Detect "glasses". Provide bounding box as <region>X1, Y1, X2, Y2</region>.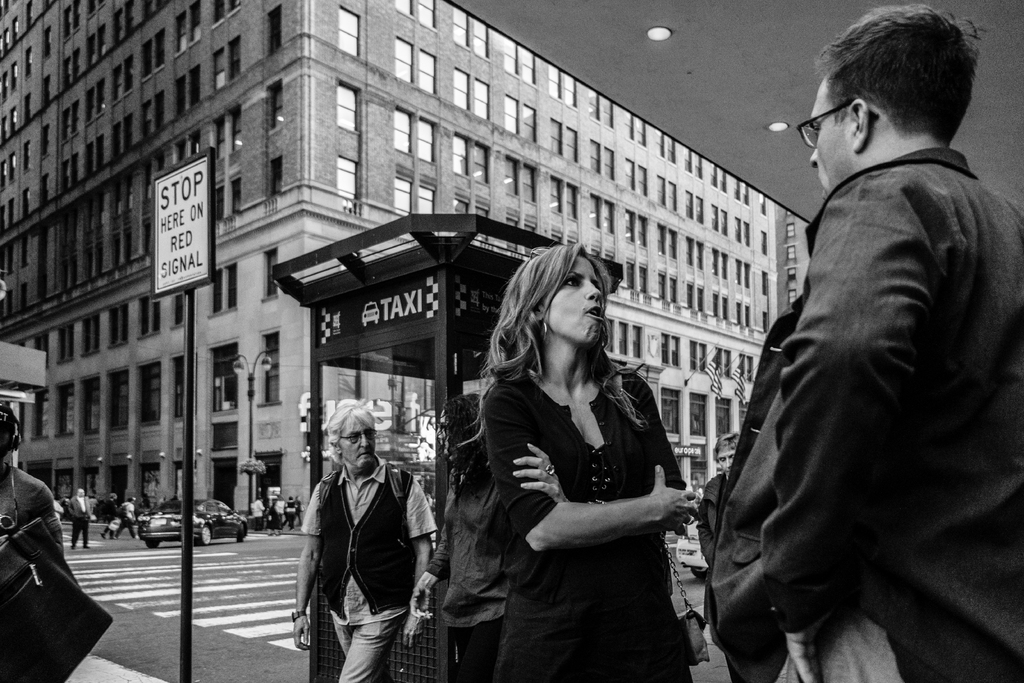
<region>333, 420, 378, 450</region>.
